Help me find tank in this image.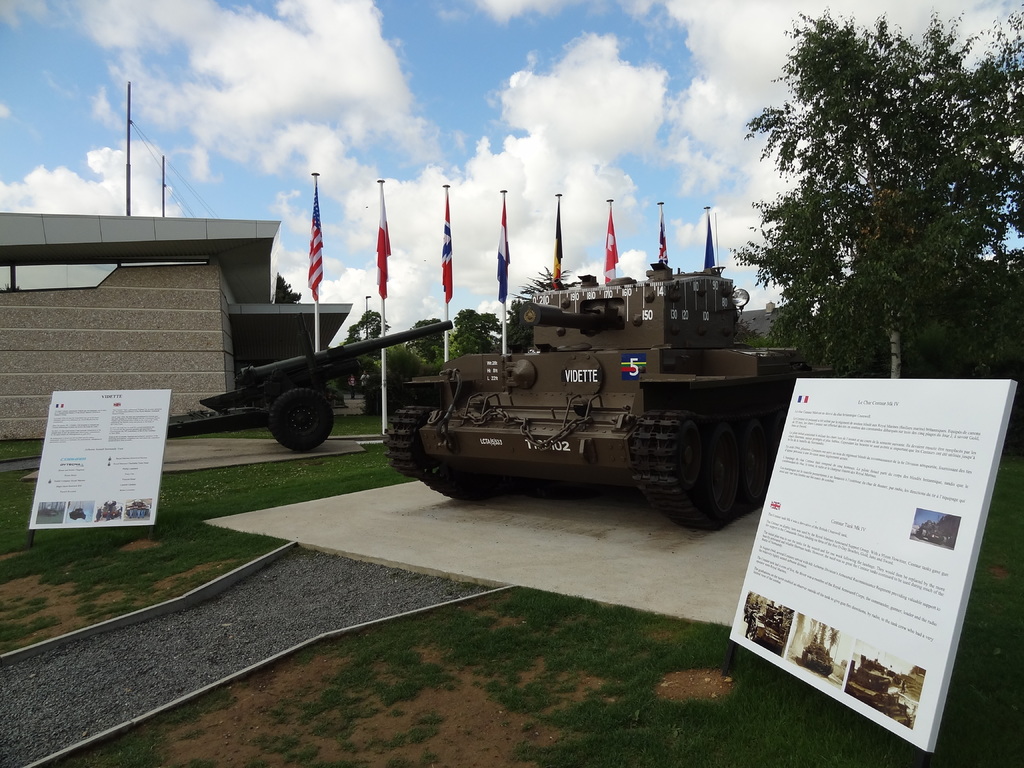
Found it: <bbox>383, 211, 828, 524</bbox>.
